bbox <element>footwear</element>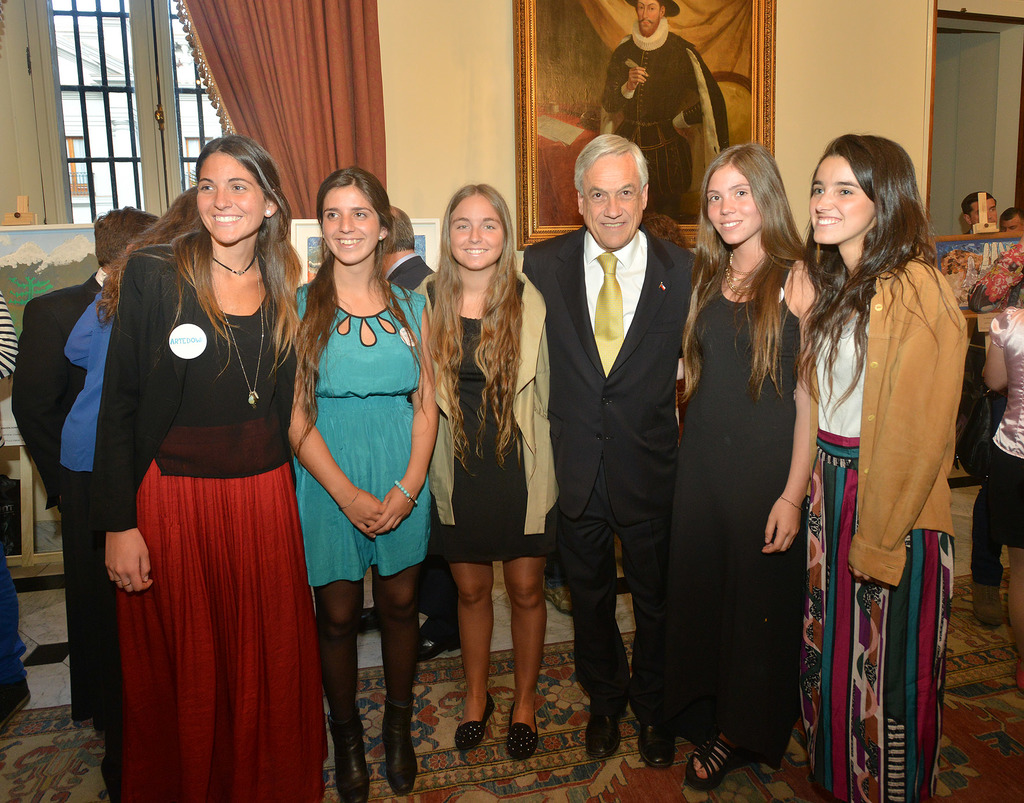
region(685, 740, 736, 790)
